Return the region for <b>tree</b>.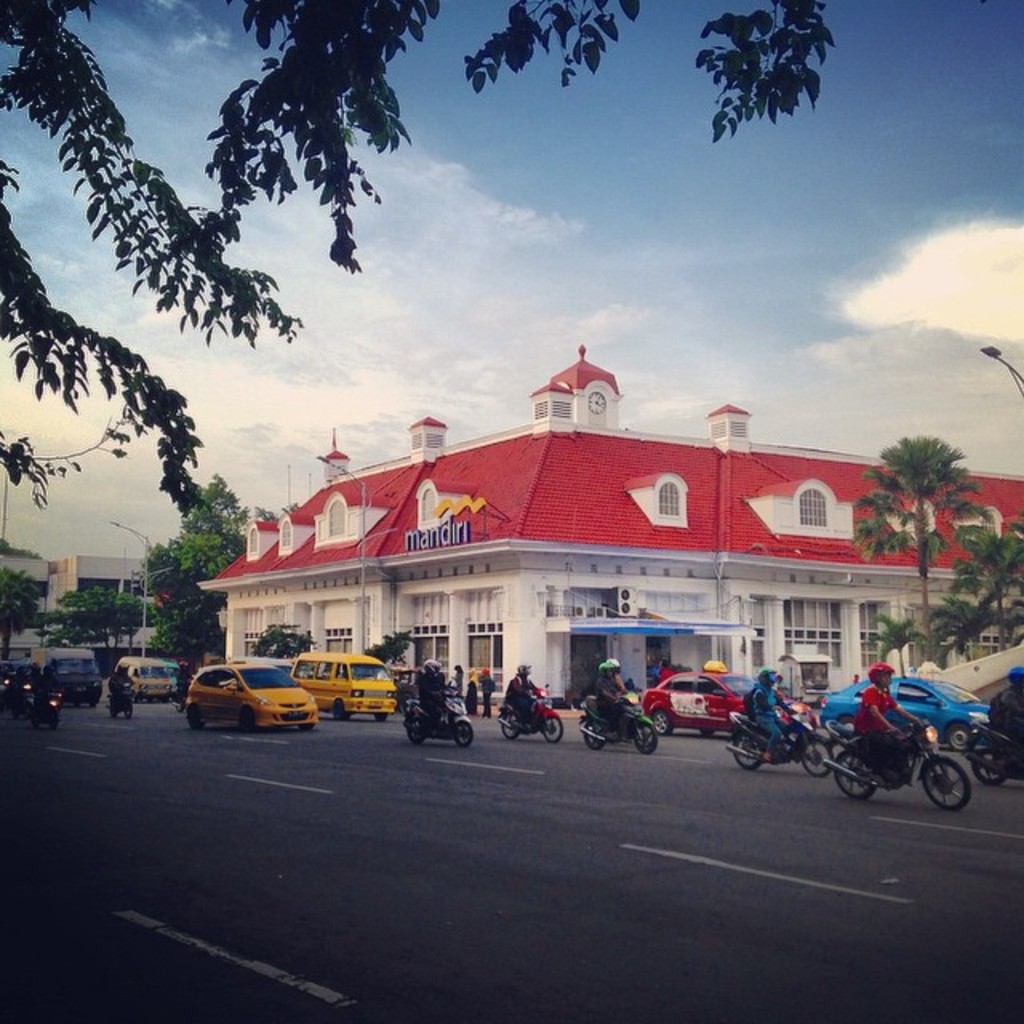
bbox=(0, 563, 46, 654).
